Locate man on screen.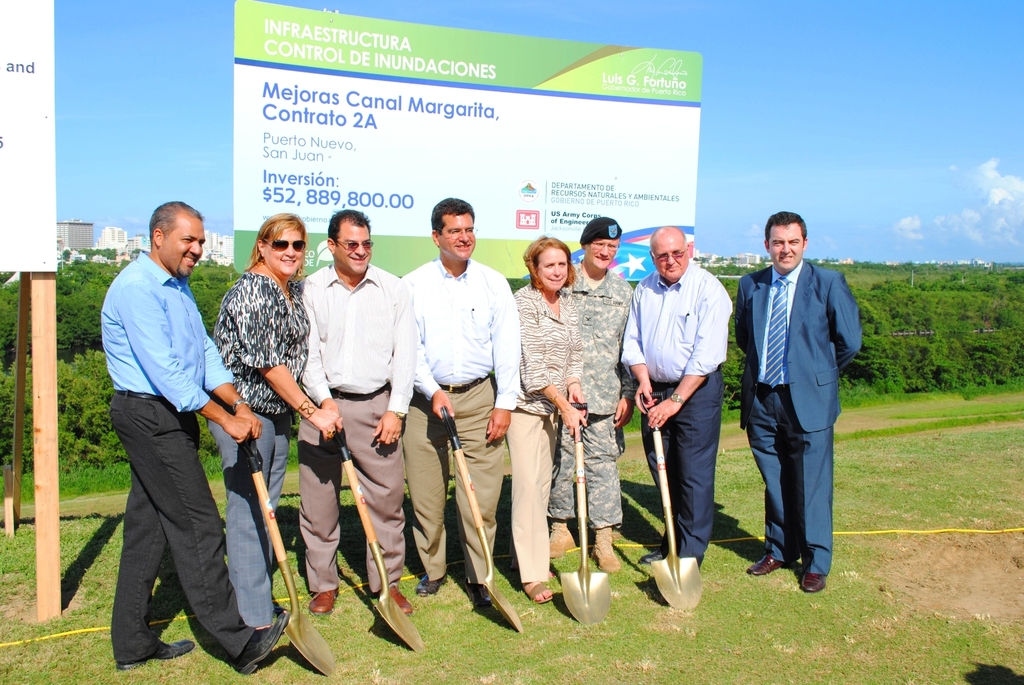
On screen at {"left": 296, "top": 200, "right": 419, "bottom": 611}.
